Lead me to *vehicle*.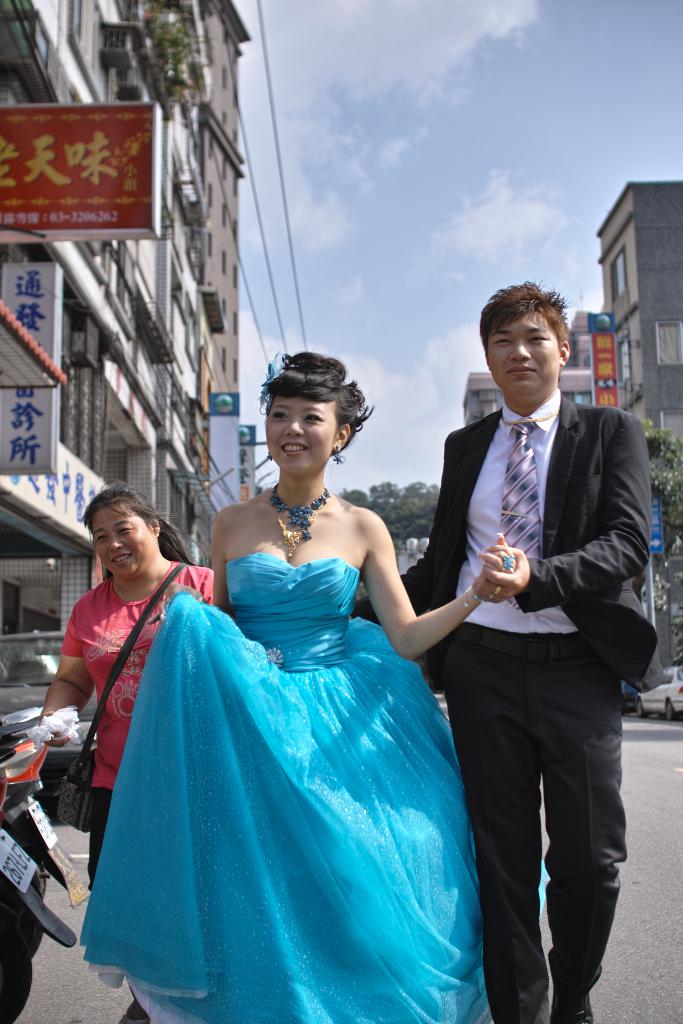
Lead to left=0, top=818, right=79, bottom=1015.
